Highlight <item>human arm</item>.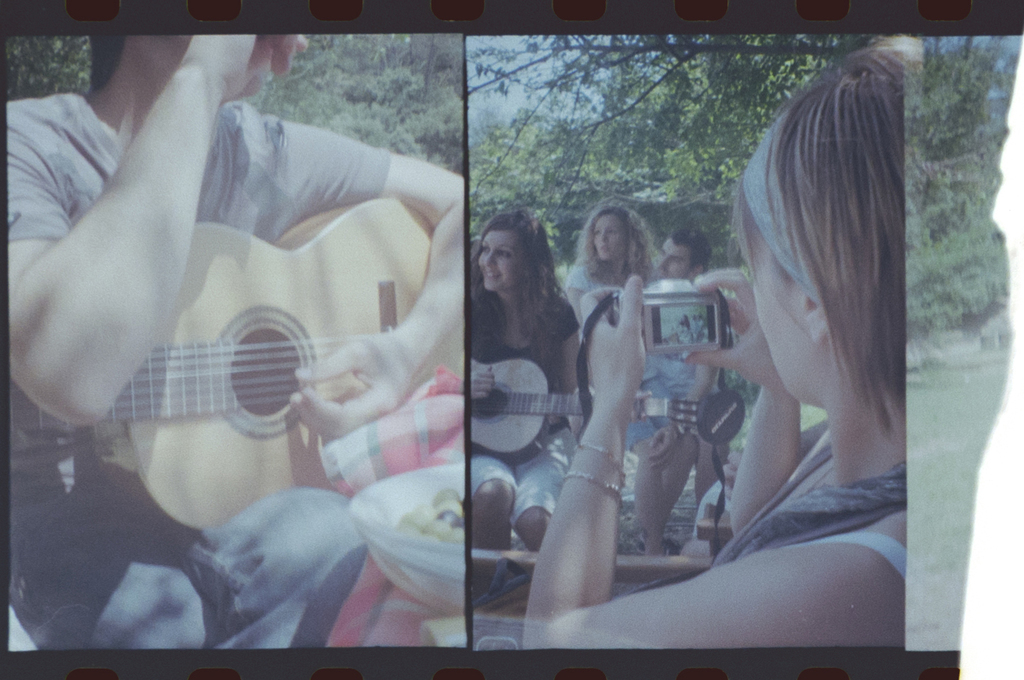
Highlighted region: <bbox>639, 360, 719, 466</bbox>.
